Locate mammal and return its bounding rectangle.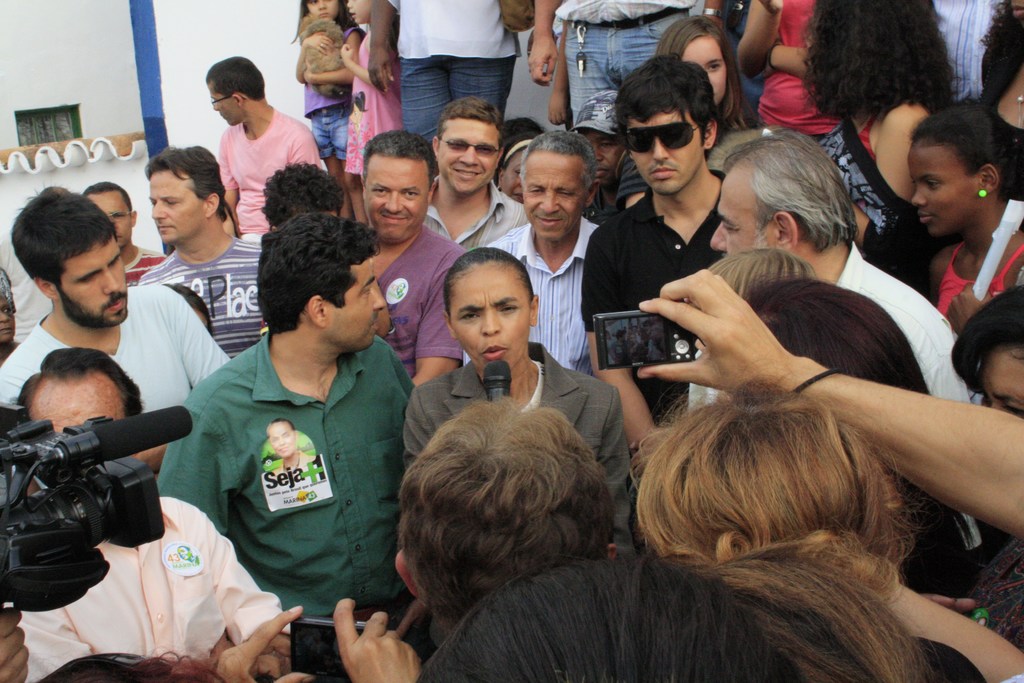
Rect(0, 268, 20, 363).
